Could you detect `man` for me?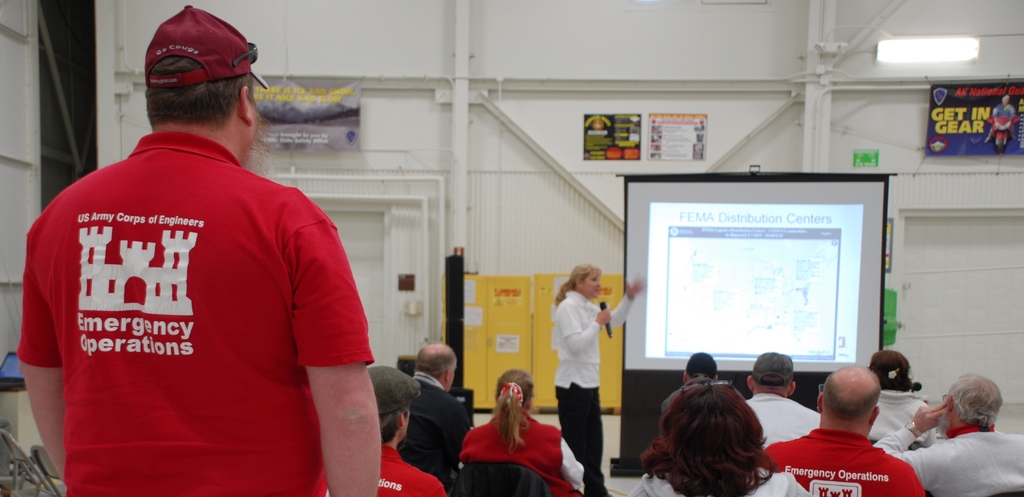
Detection result: bbox(404, 335, 478, 488).
